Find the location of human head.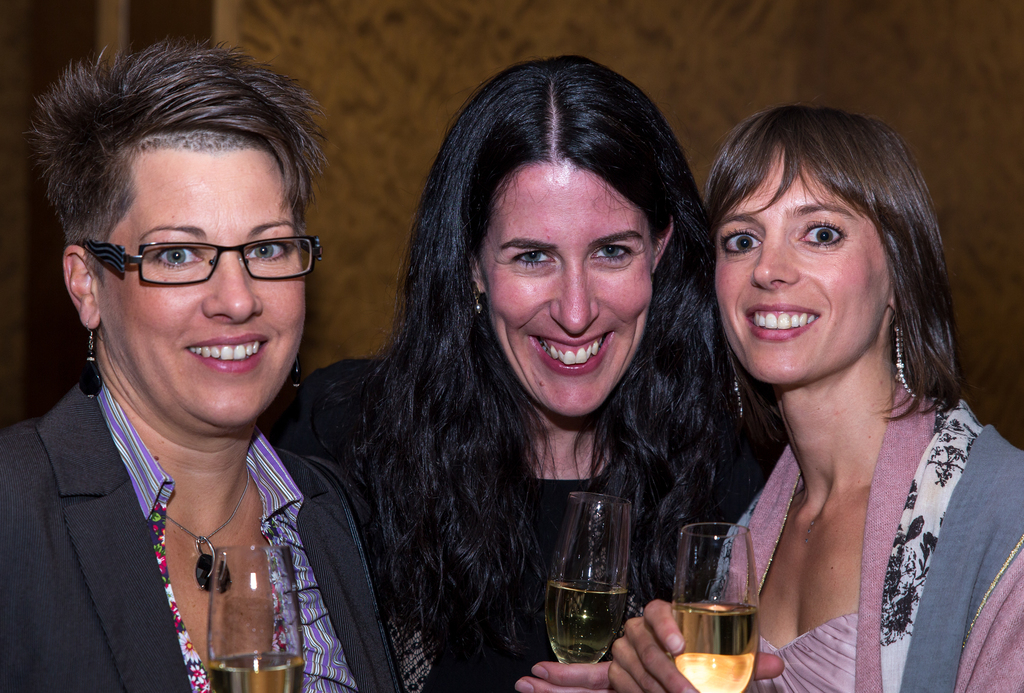
Location: 28/39/328/429.
